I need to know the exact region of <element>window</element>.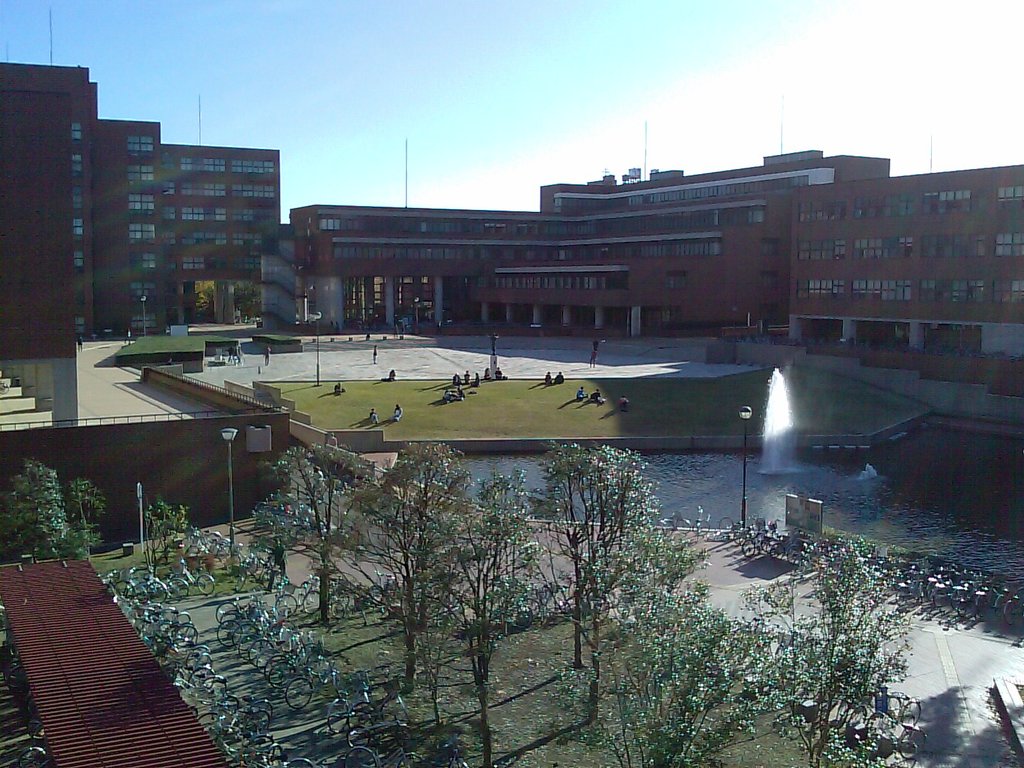
Region: (x1=188, y1=230, x2=222, y2=246).
